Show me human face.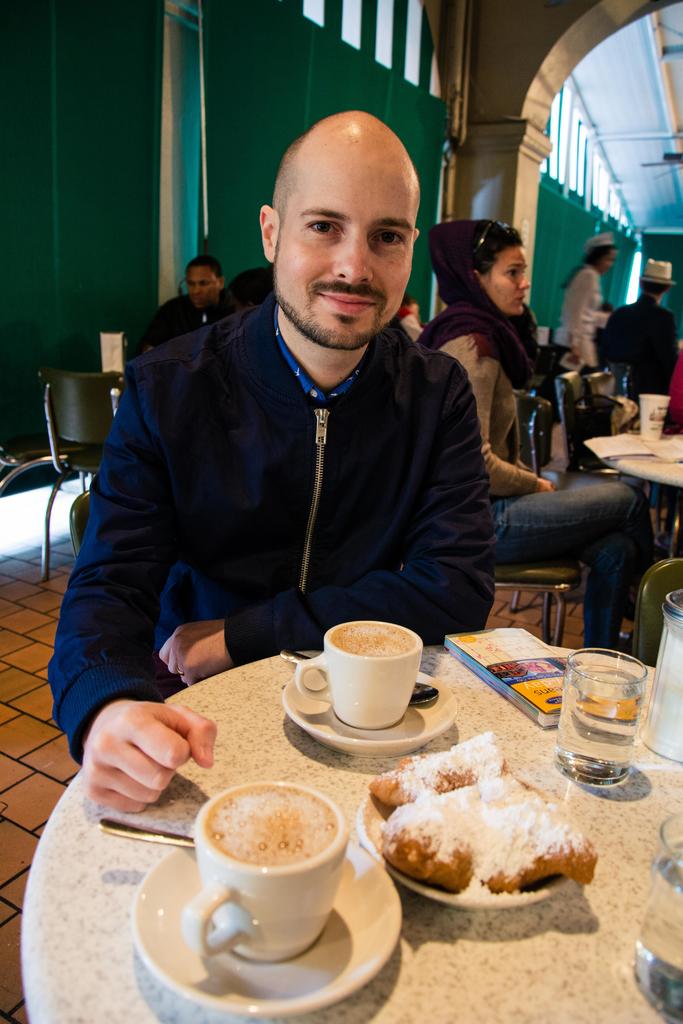
human face is here: {"left": 279, "top": 152, "right": 410, "bottom": 346}.
